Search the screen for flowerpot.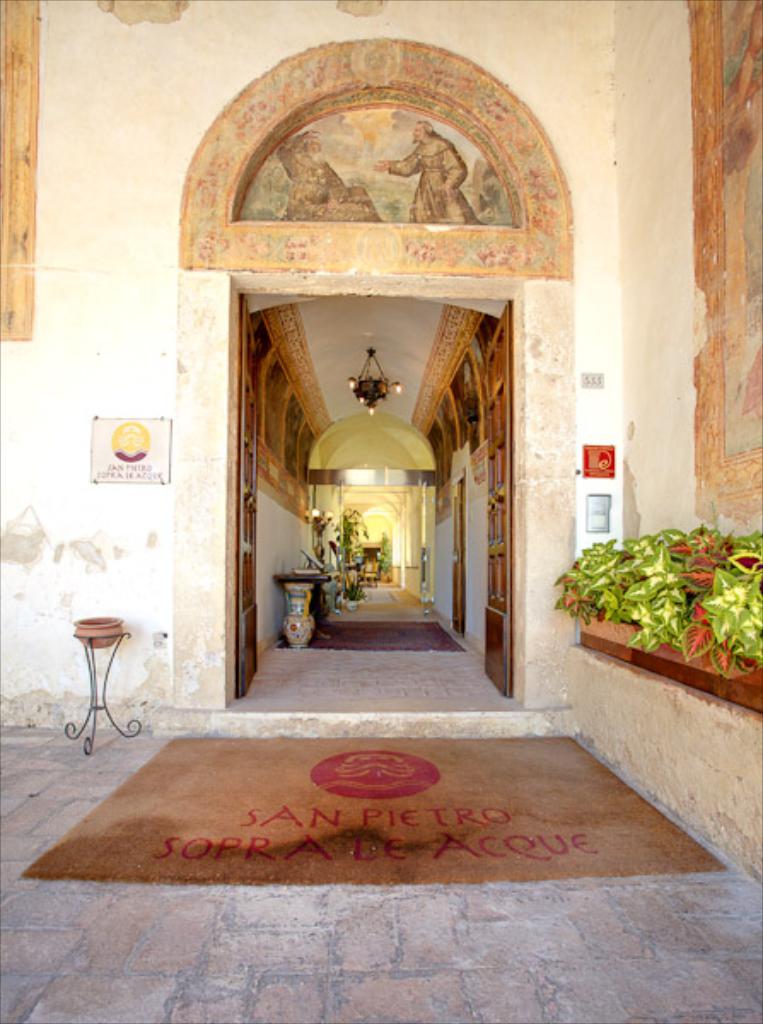
Found at x1=570 y1=613 x2=761 y2=811.
